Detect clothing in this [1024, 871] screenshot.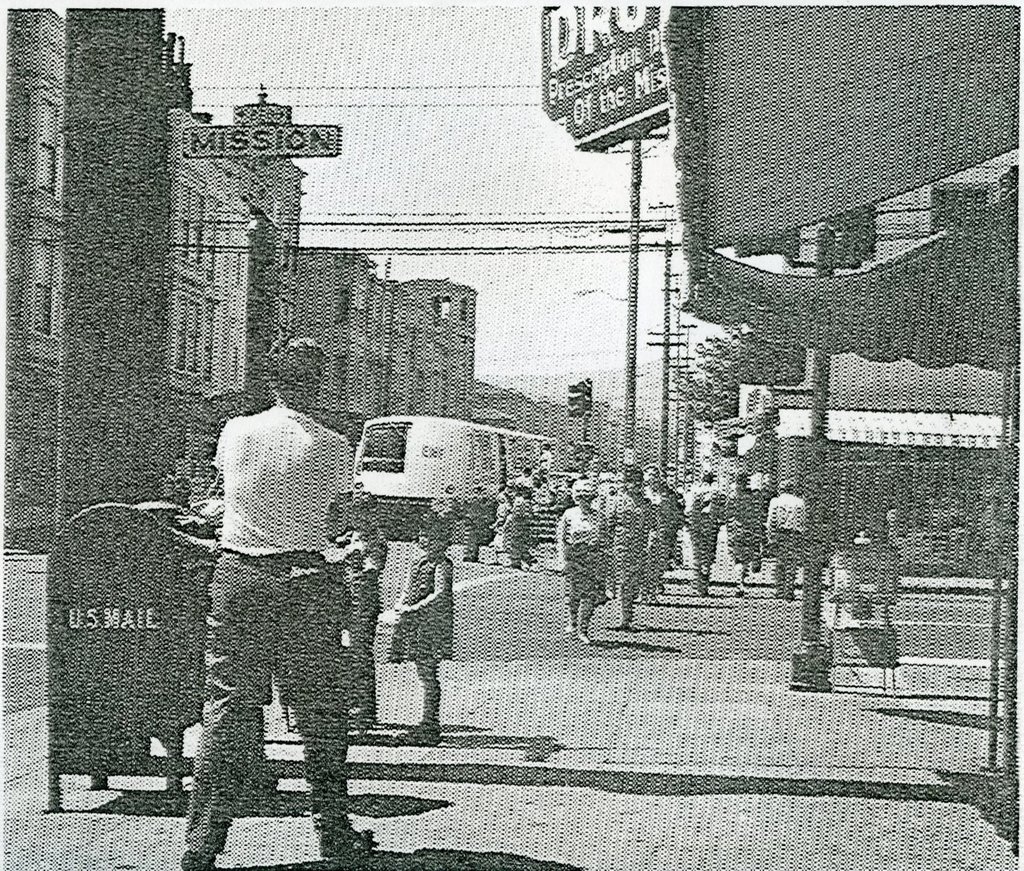
Detection: (x1=346, y1=533, x2=376, y2=731).
